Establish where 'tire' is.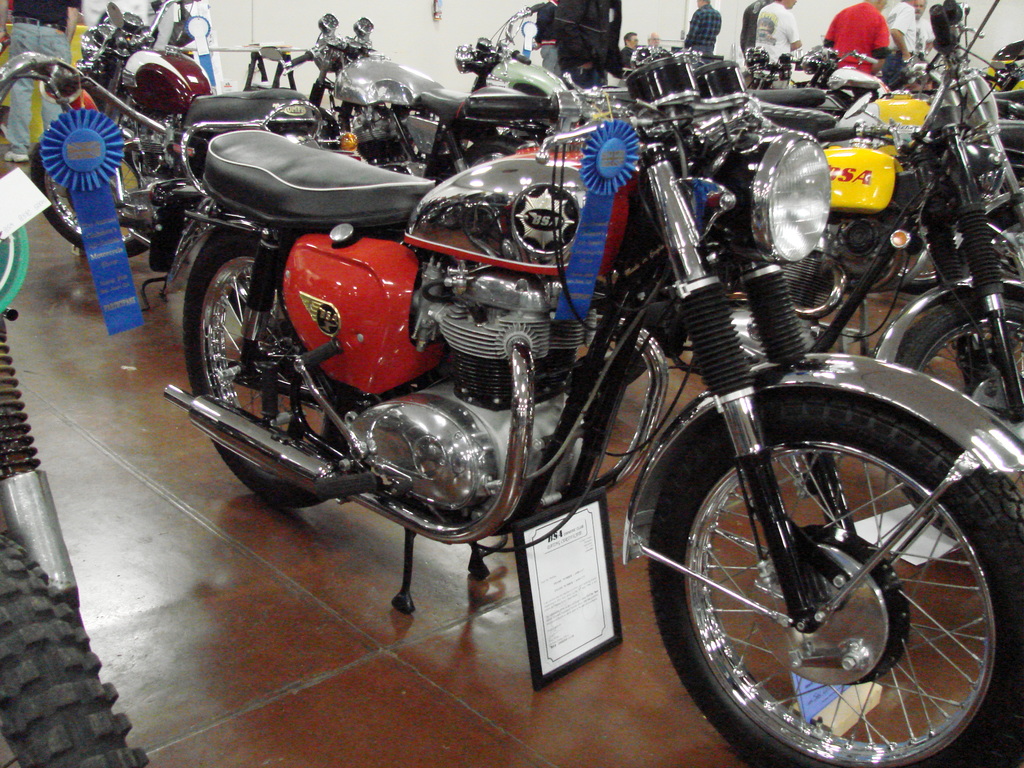
Established at <region>658, 379, 982, 758</region>.
